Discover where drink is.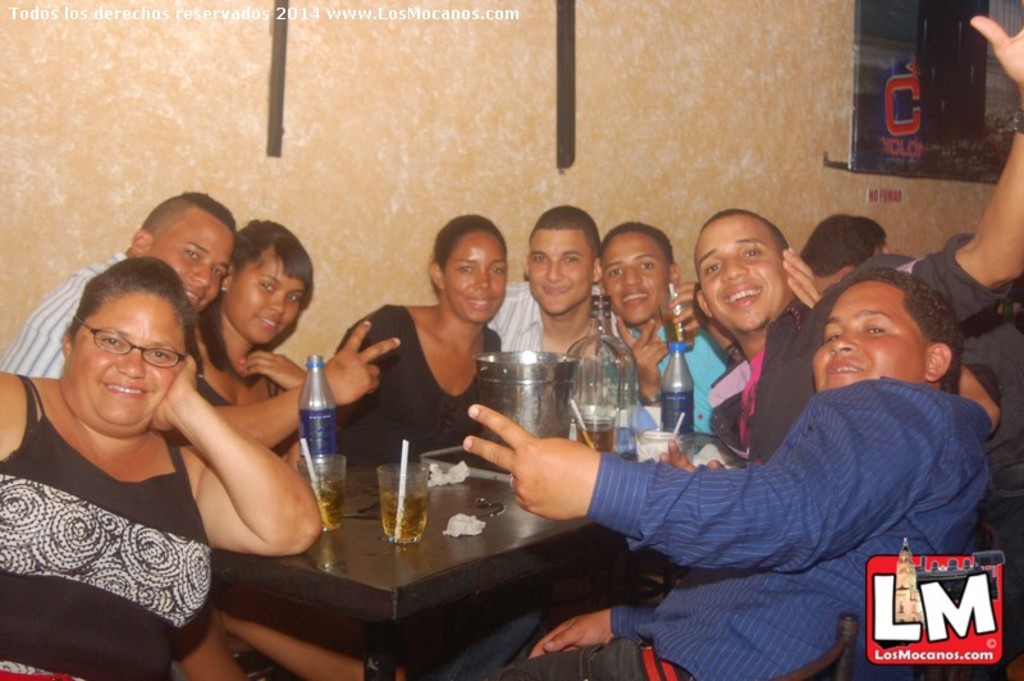
Discovered at {"x1": 375, "y1": 489, "x2": 430, "y2": 544}.
